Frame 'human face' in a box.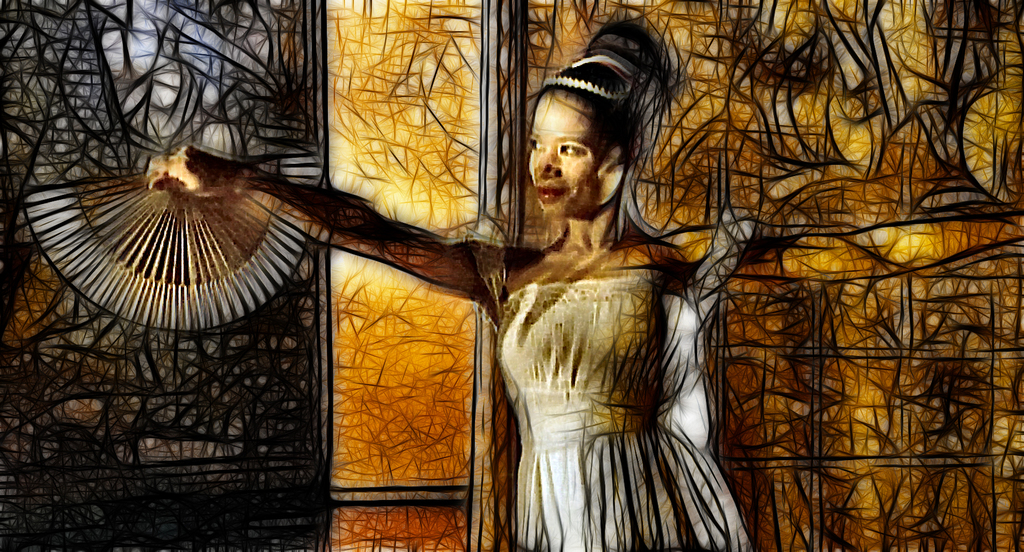
bbox=(530, 94, 605, 215).
